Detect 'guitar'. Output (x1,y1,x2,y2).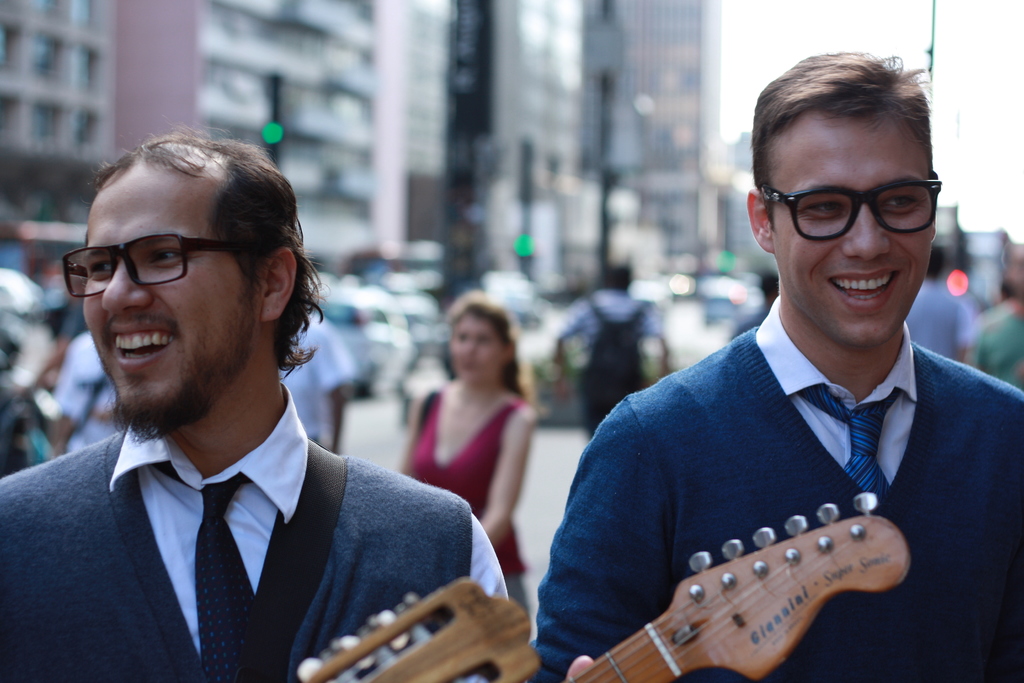
(297,573,543,682).
